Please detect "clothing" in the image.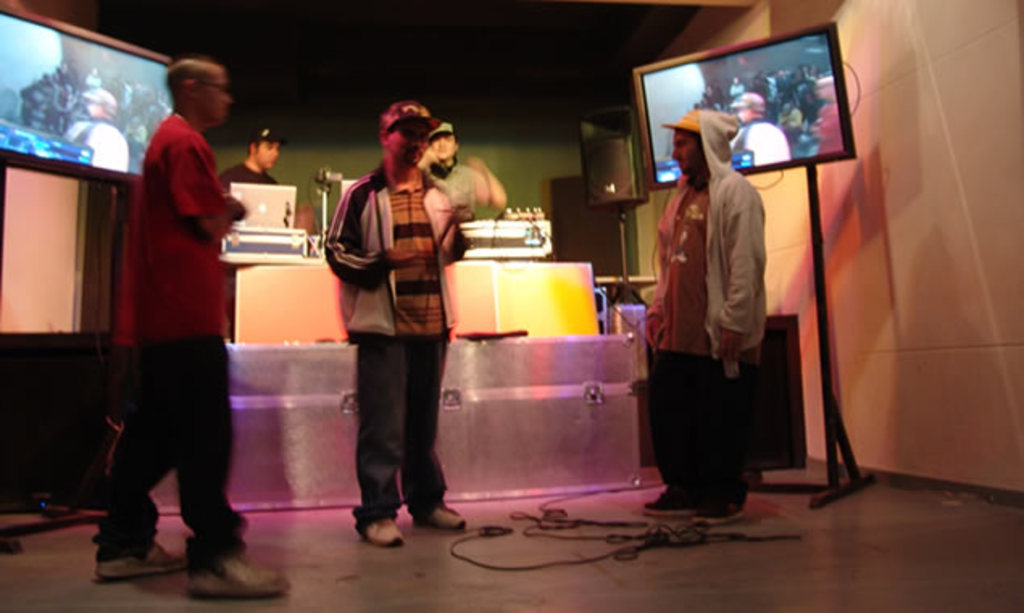
(left=319, top=160, right=468, bottom=518).
